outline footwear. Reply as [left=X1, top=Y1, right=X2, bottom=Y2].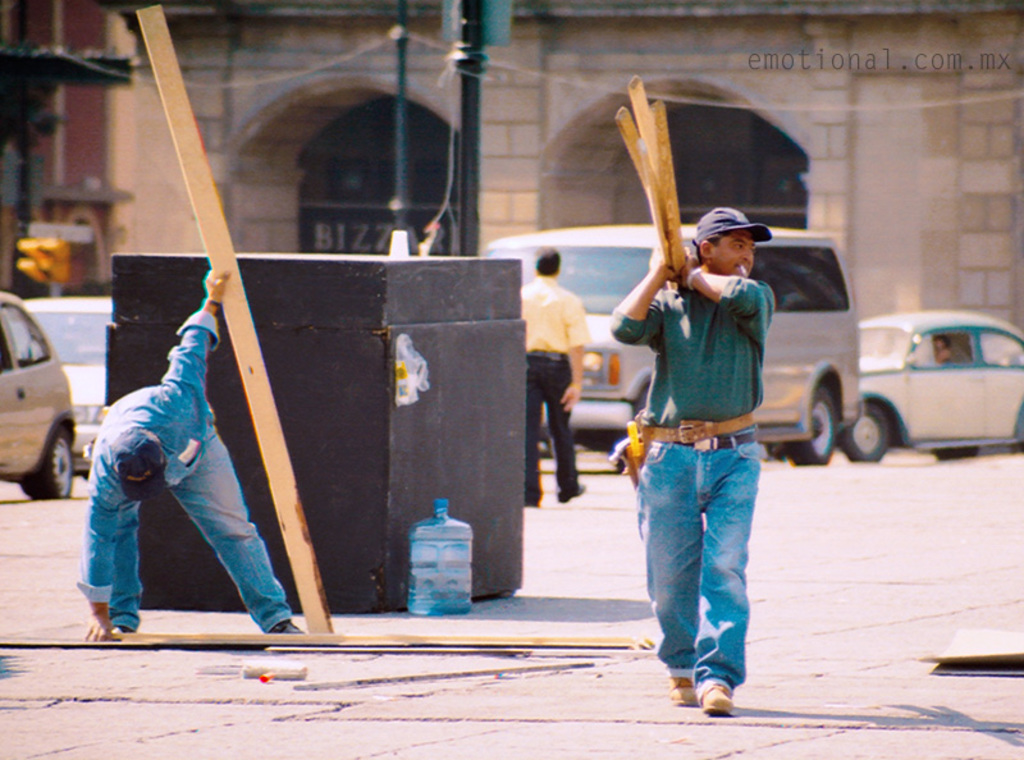
[left=672, top=674, right=696, bottom=710].
